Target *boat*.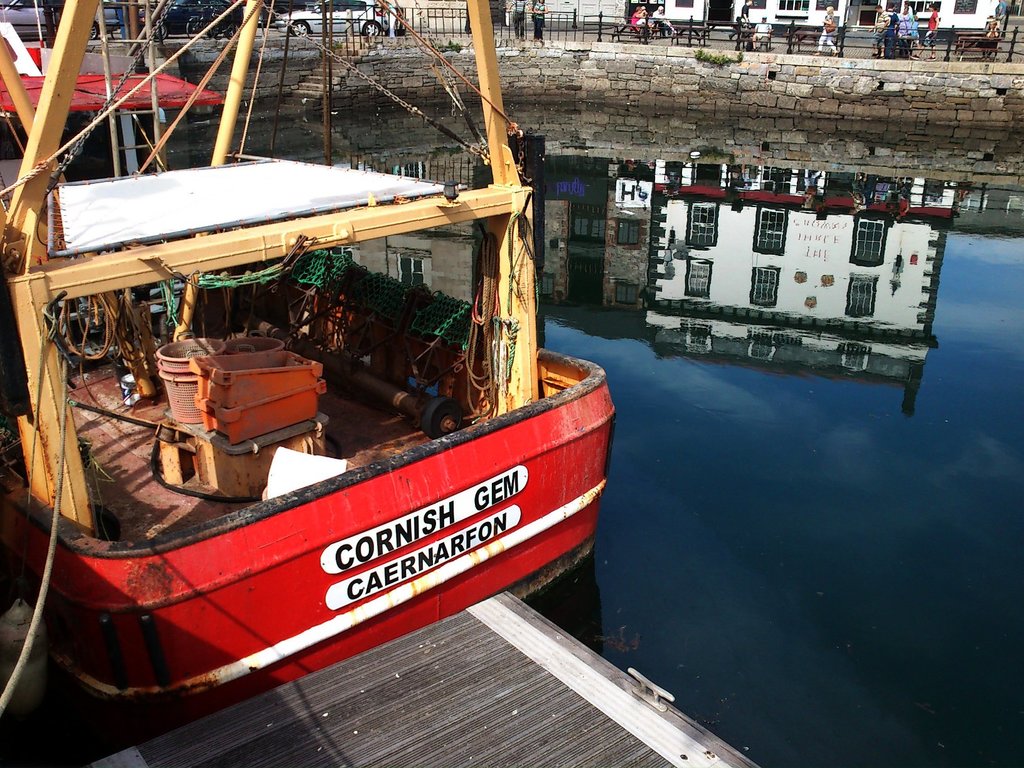
Target region: box=[0, 0, 613, 719].
